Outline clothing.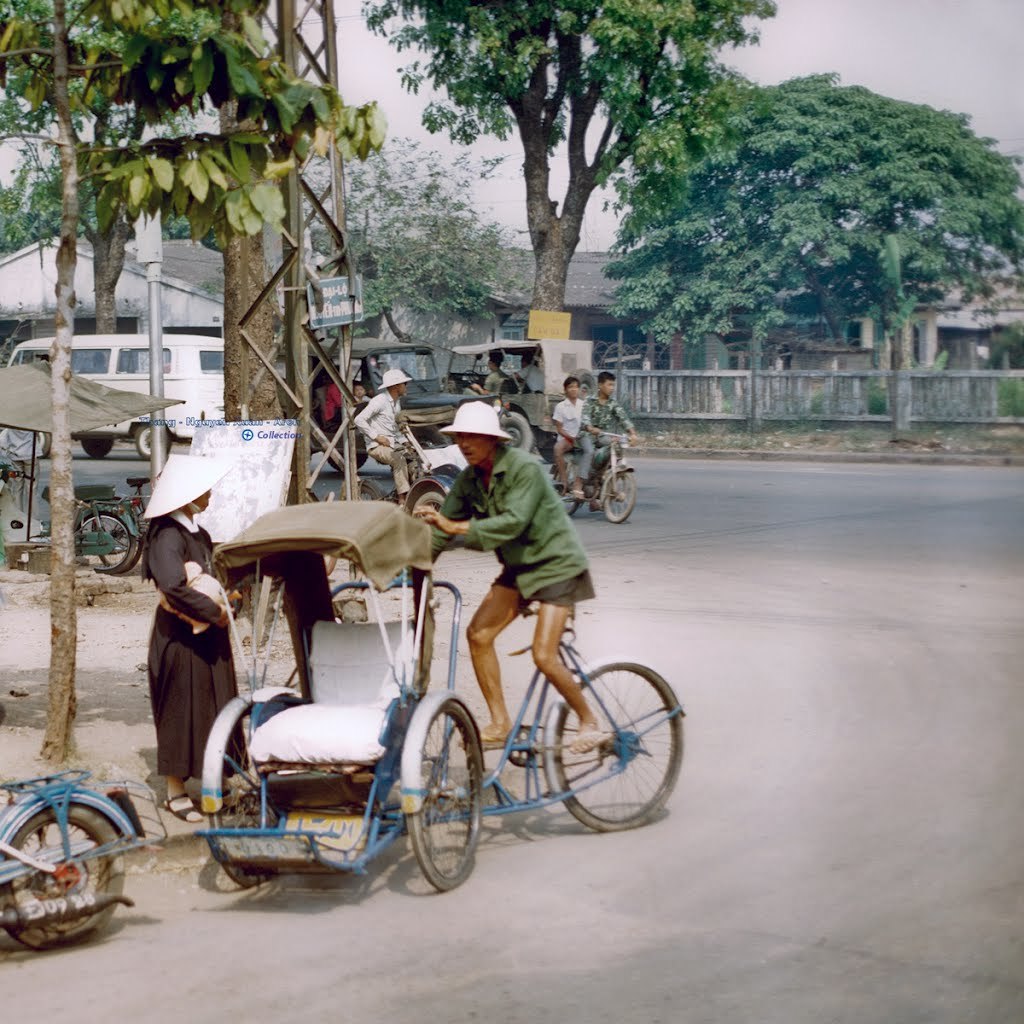
Outline: l=554, t=398, r=586, b=451.
